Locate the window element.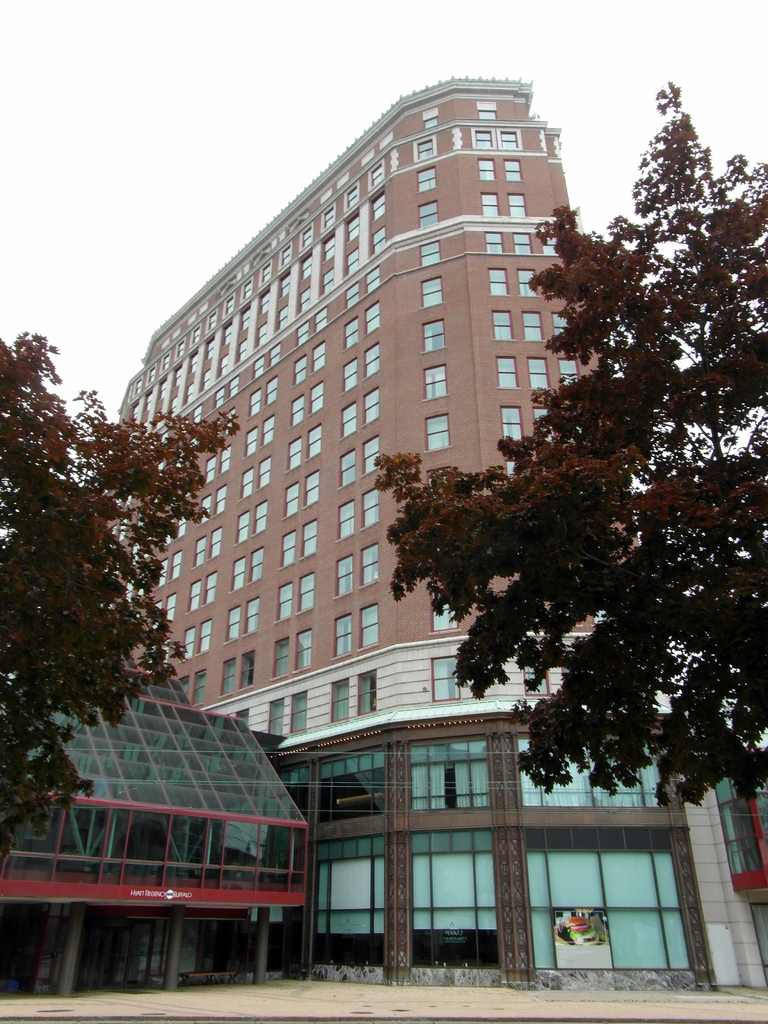
Element bbox: select_region(358, 601, 376, 648).
